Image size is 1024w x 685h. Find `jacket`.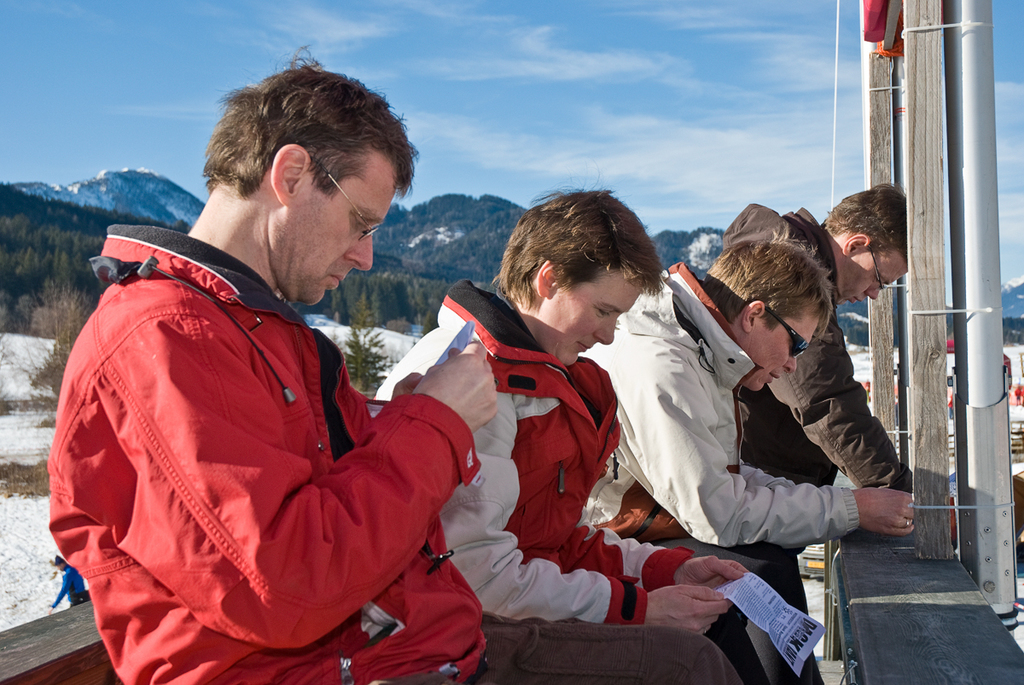
l=579, t=263, r=858, b=552.
